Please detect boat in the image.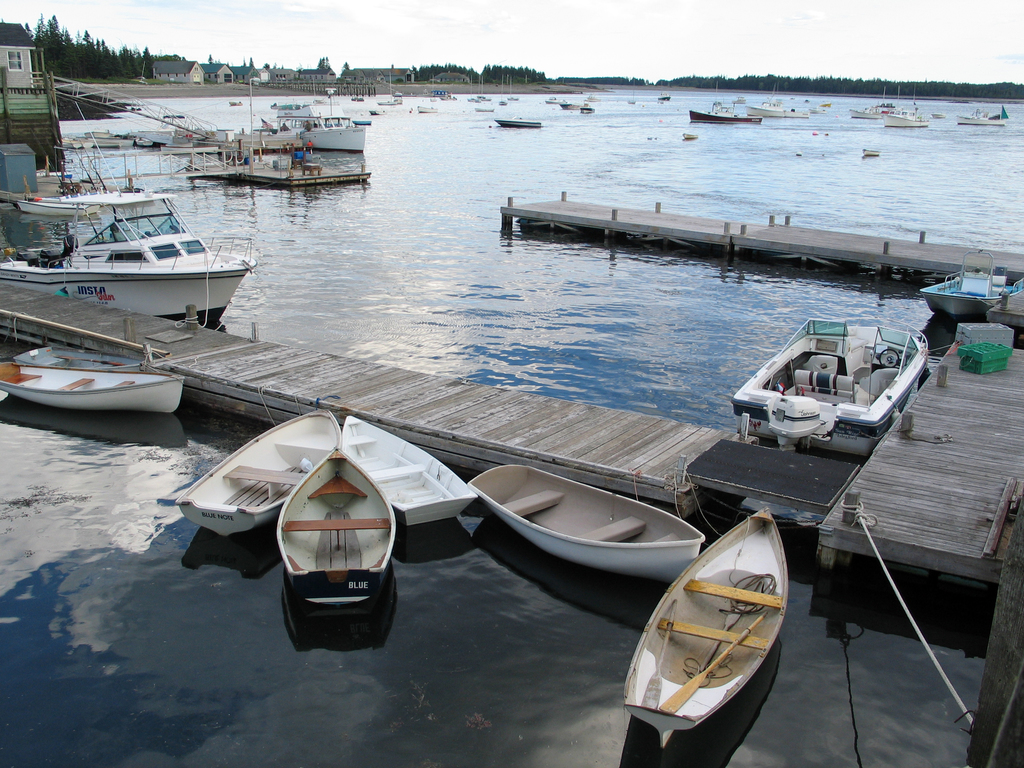
bbox=[377, 71, 402, 108].
